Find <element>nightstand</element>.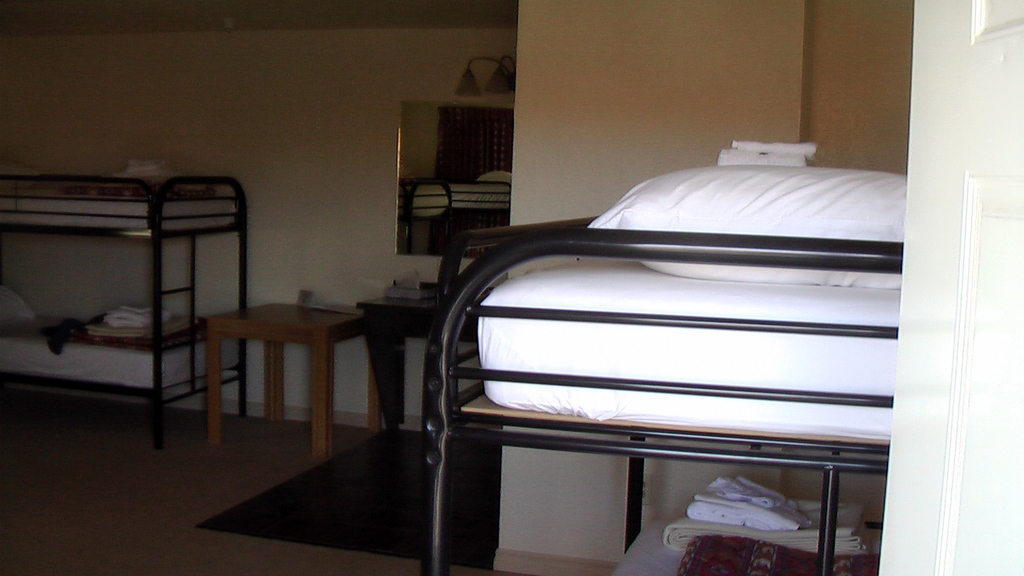
box(189, 288, 389, 472).
